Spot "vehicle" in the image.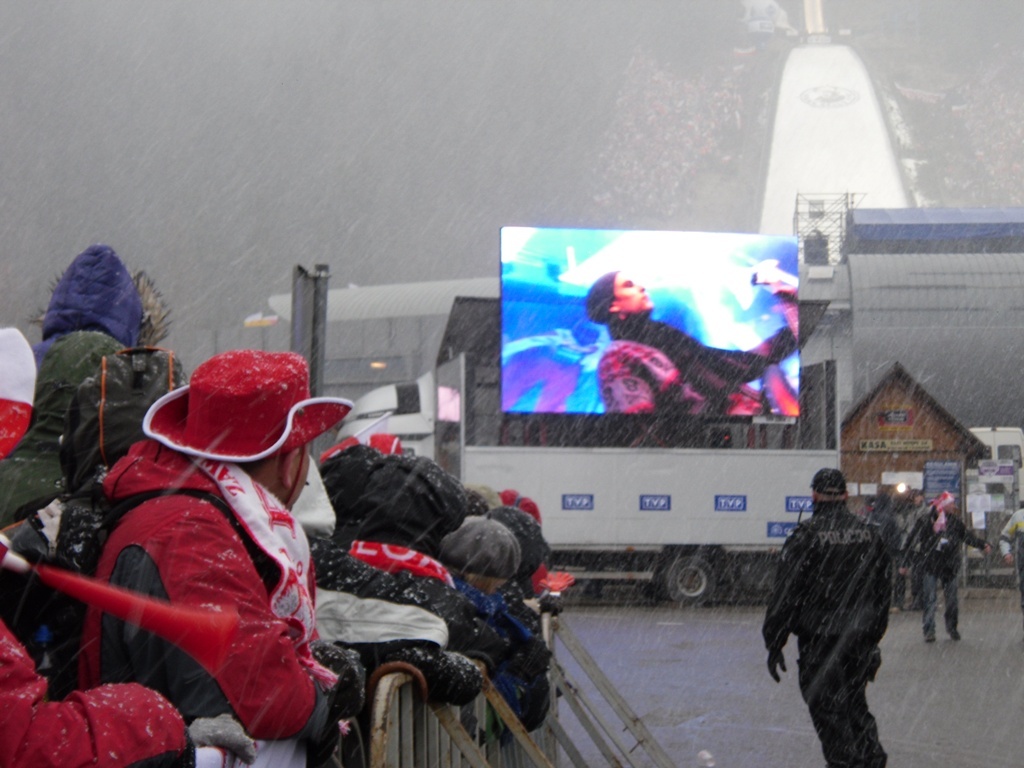
"vehicle" found at box(334, 231, 846, 612).
